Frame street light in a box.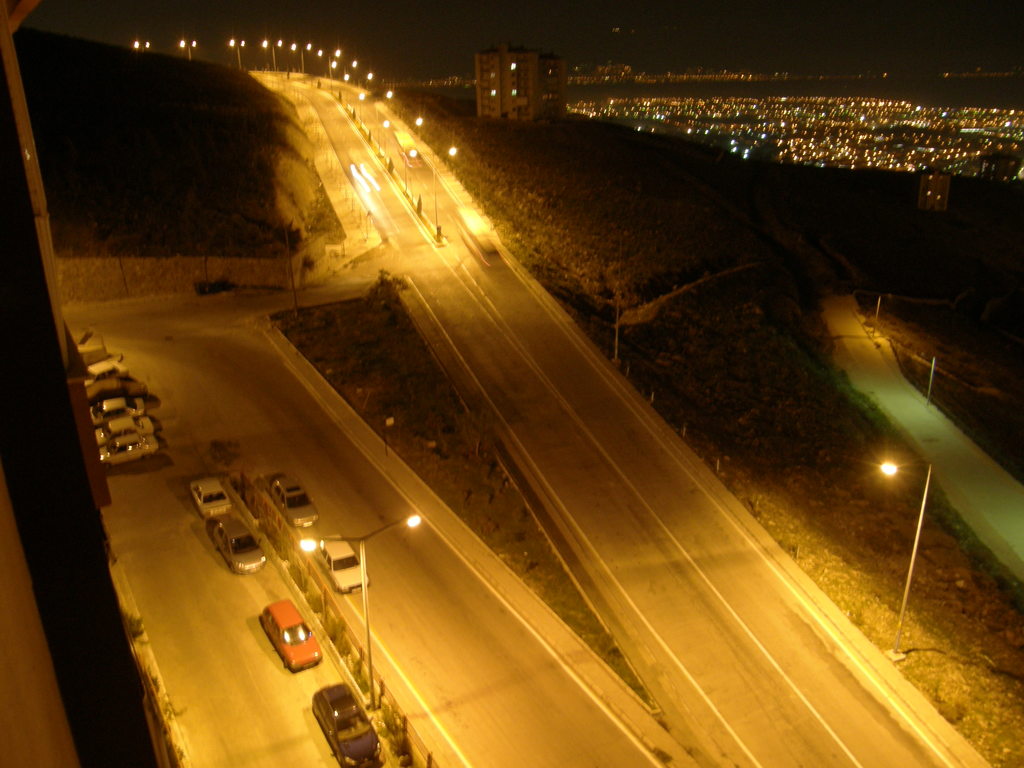
box=[131, 42, 152, 58].
